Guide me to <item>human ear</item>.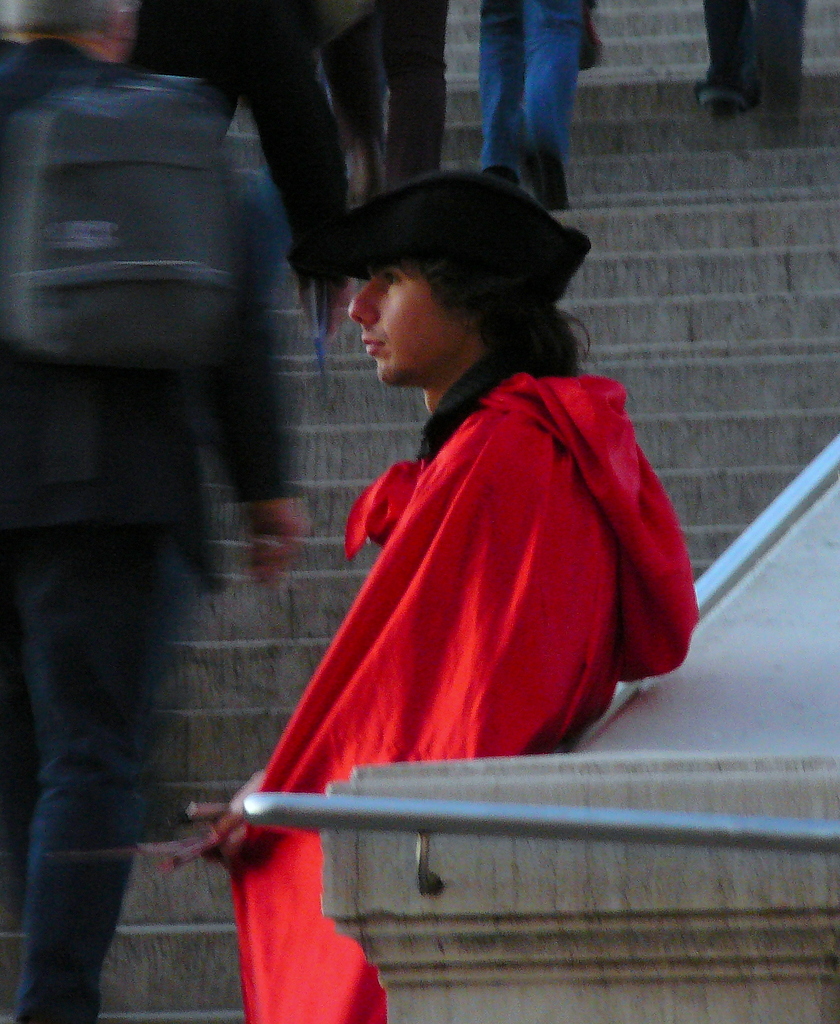
Guidance: bbox=[113, 4, 130, 32].
